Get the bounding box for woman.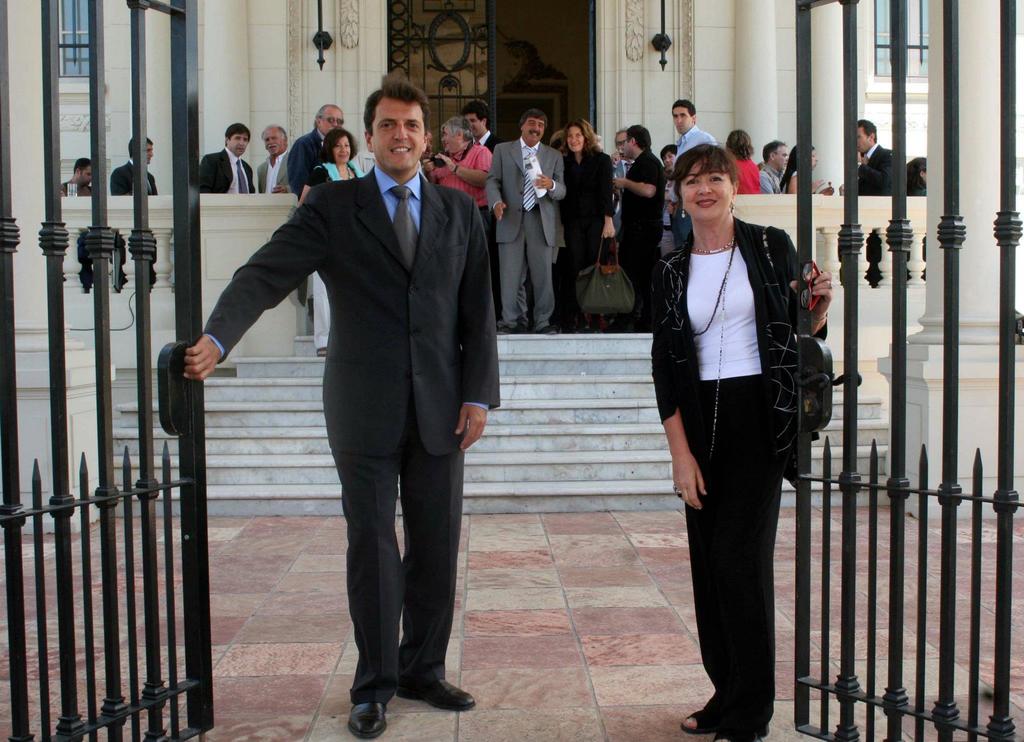
crop(664, 140, 682, 245).
